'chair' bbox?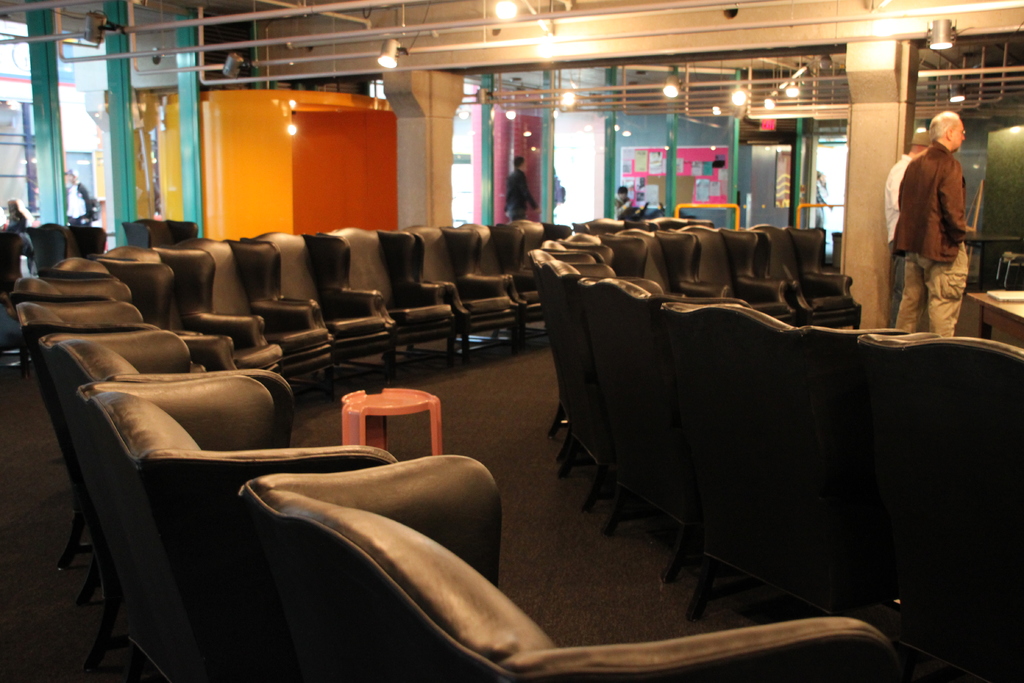
{"x1": 10, "y1": 274, "x2": 131, "y2": 302}
